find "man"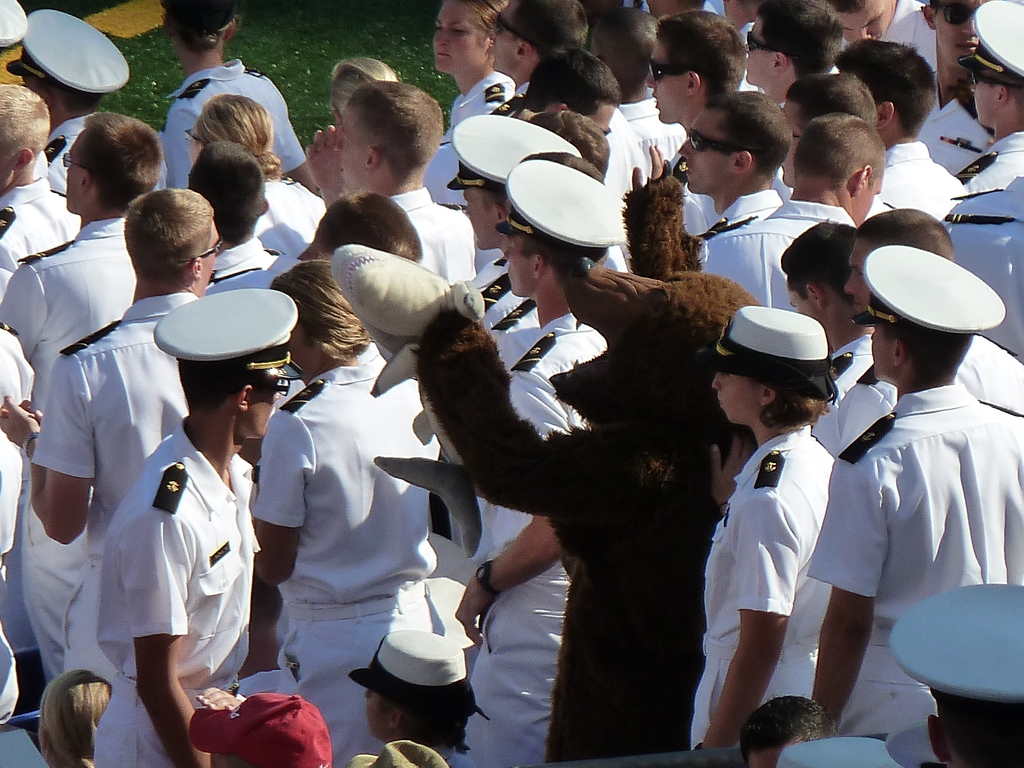
crop(579, 6, 663, 180)
